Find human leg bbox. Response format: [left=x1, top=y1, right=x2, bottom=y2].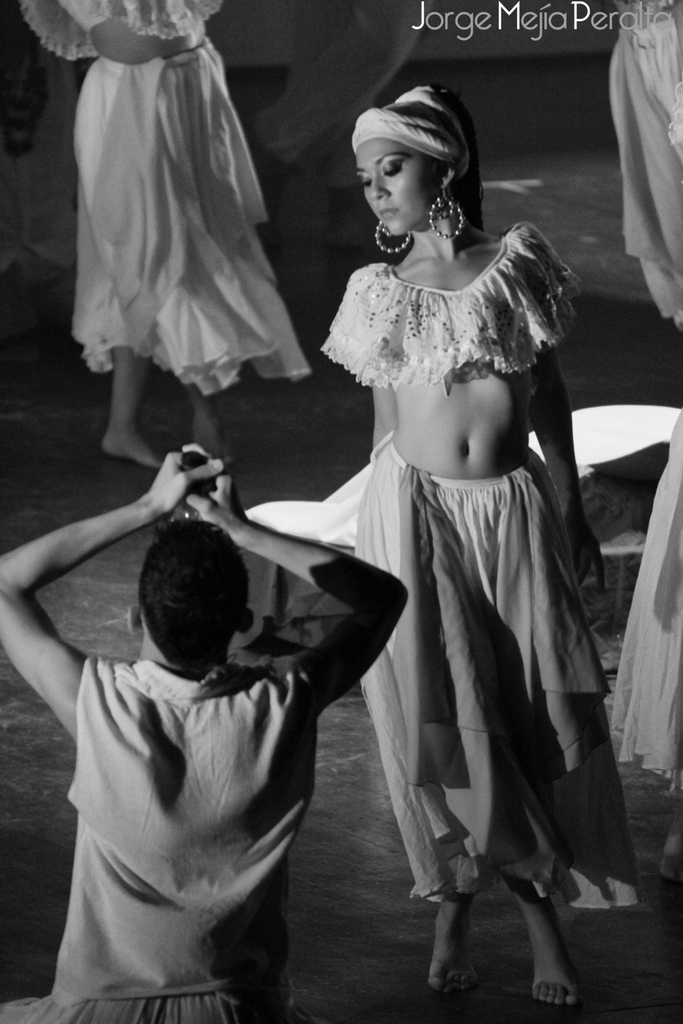
[left=42, top=941, right=152, bottom=1023].
